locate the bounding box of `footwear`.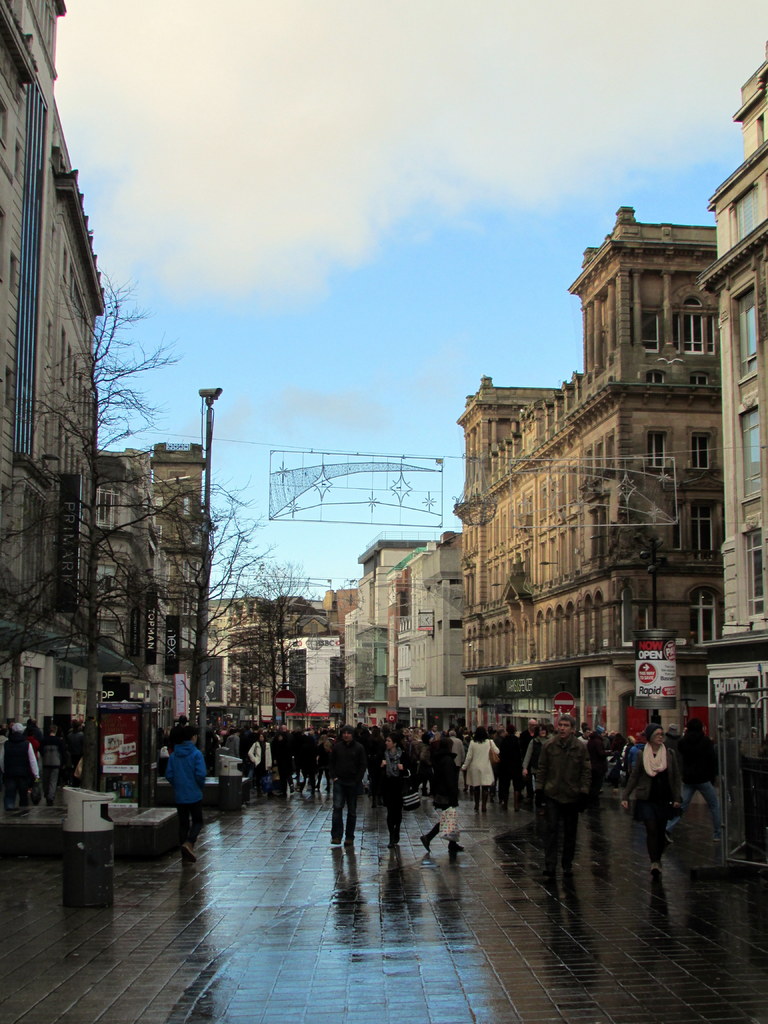
Bounding box: [left=649, top=863, right=662, bottom=875].
